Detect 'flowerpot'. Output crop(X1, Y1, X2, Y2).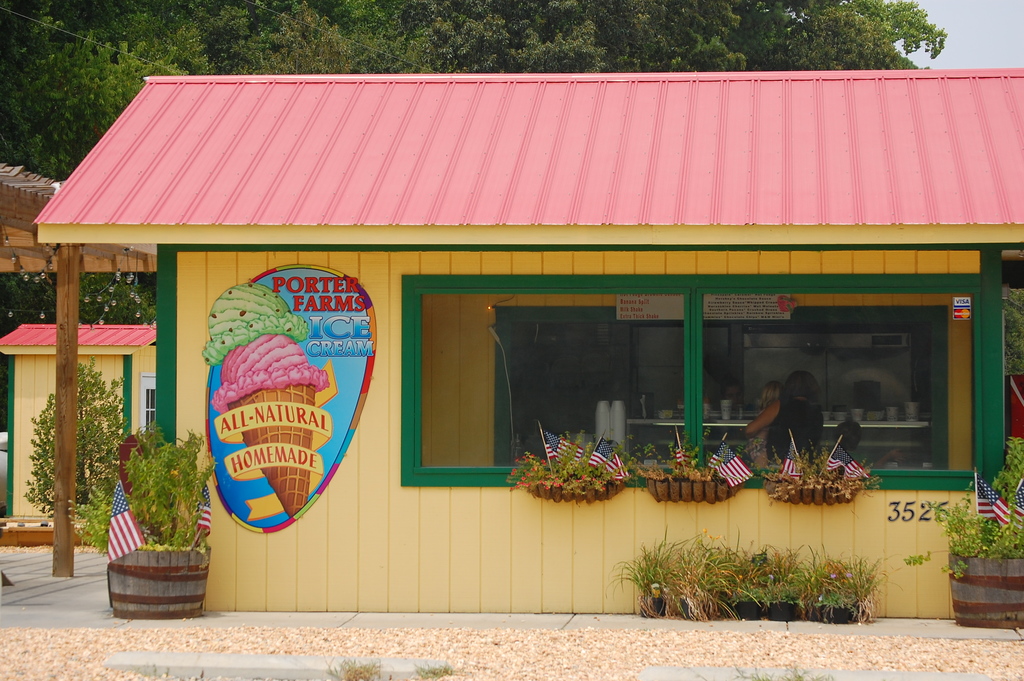
crop(766, 597, 797, 622).
